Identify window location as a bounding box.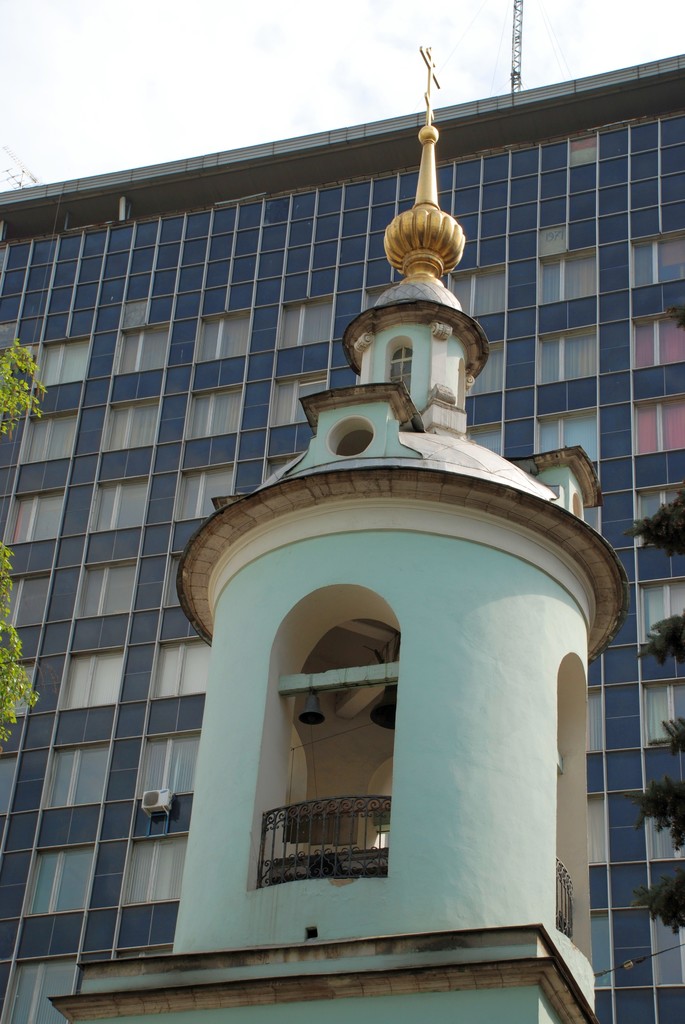
locate(38, 333, 92, 385).
